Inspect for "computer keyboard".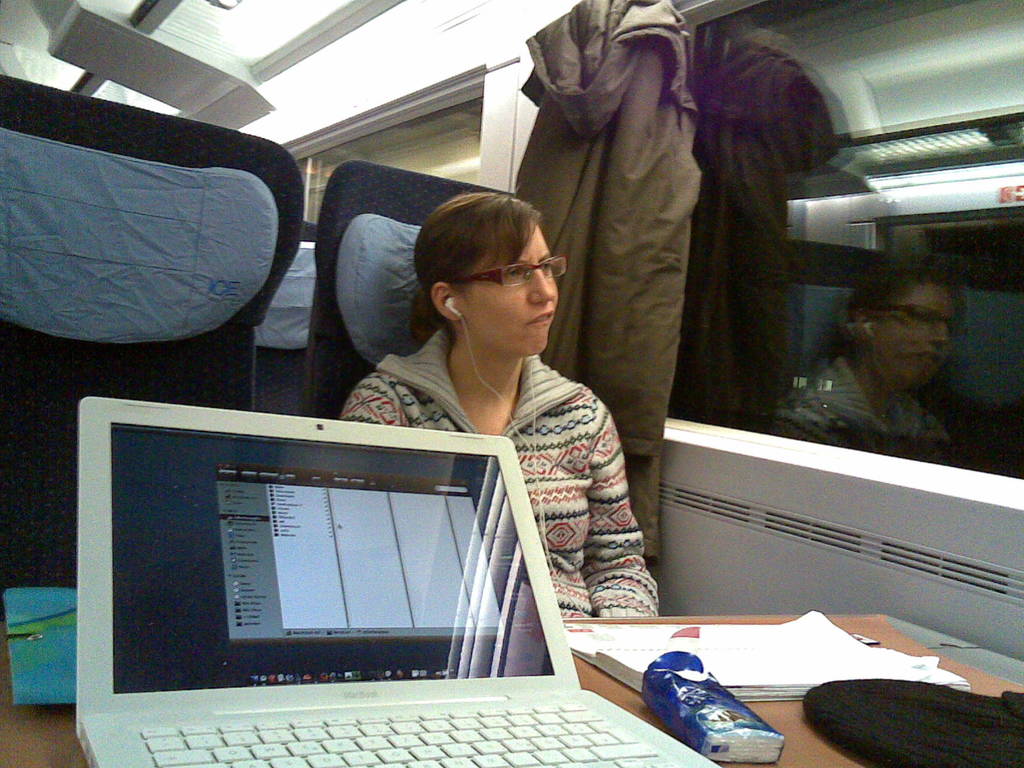
Inspection: bbox=(136, 694, 687, 767).
